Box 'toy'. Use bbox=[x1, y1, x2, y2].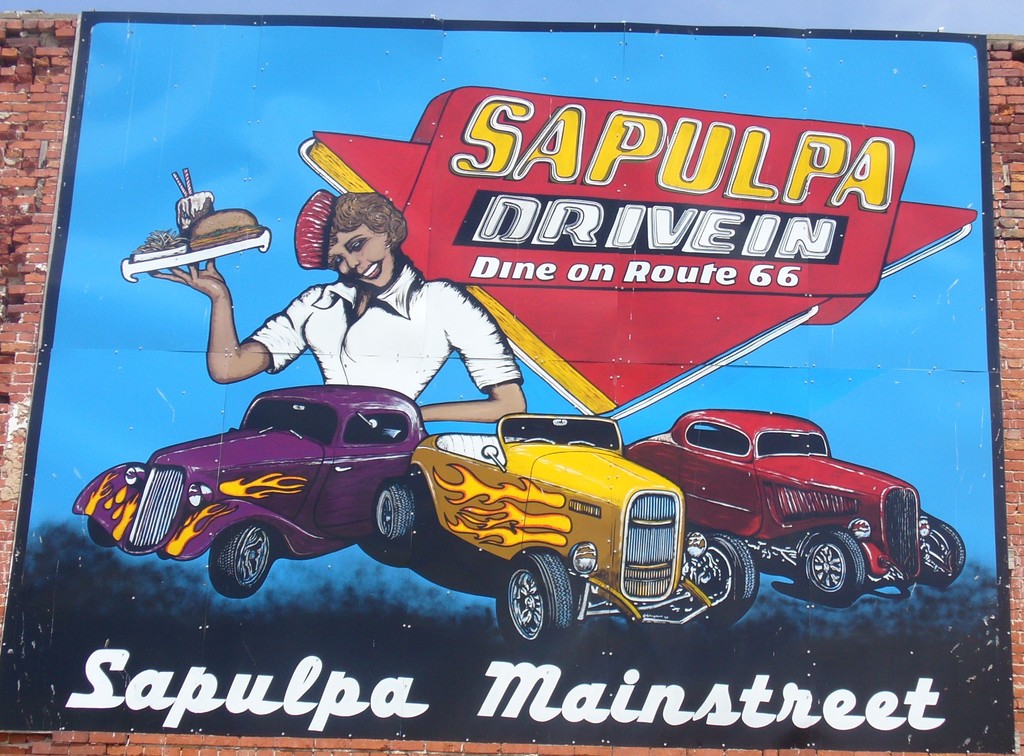
bbox=[354, 394, 775, 656].
